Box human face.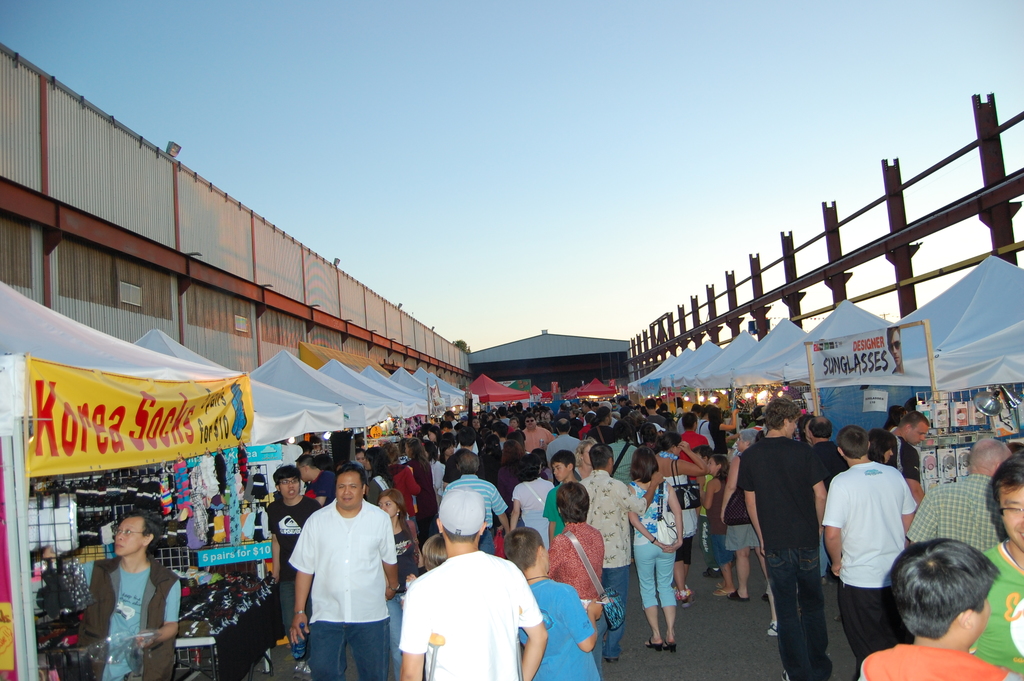
left=549, top=463, right=570, bottom=485.
